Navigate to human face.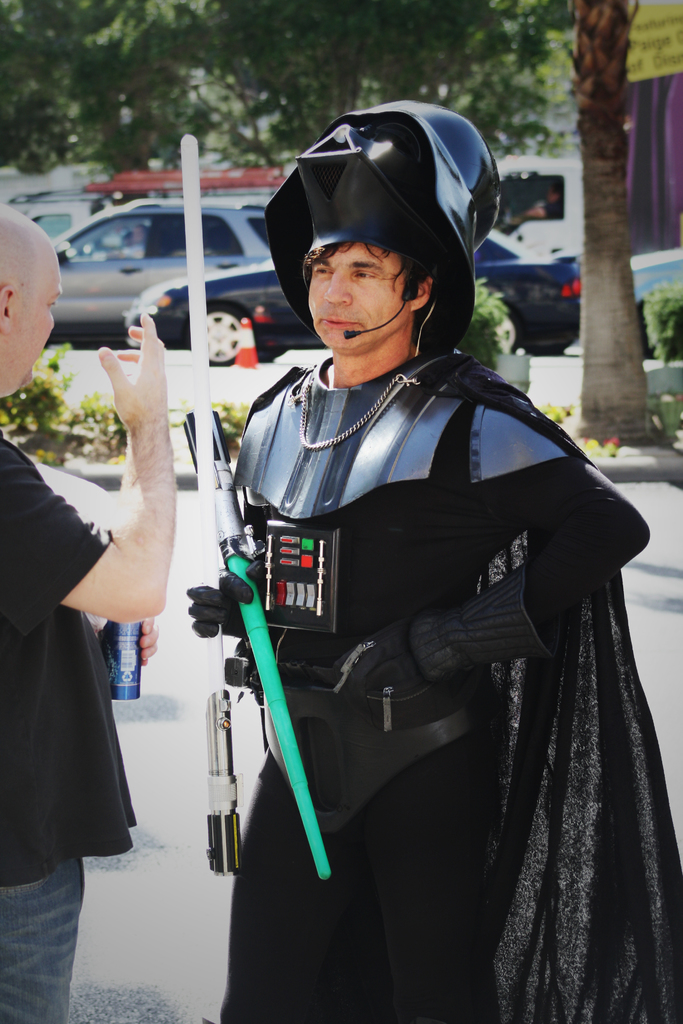
Navigation target: 14 266 65 388.
